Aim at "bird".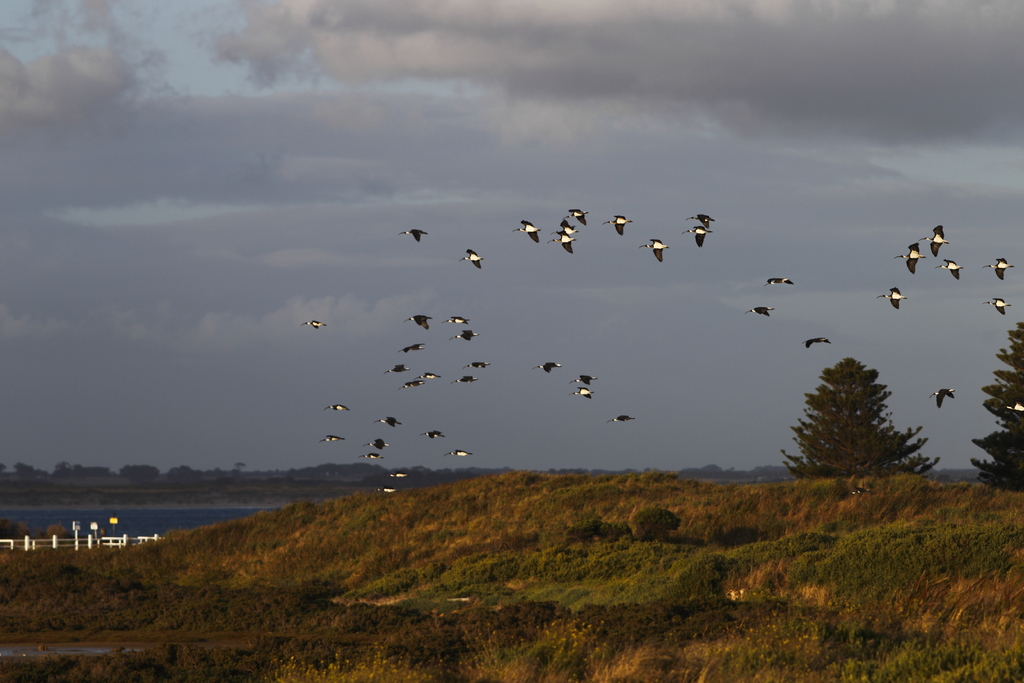
Aimed at l=604, t=213, r=639, b=232.
